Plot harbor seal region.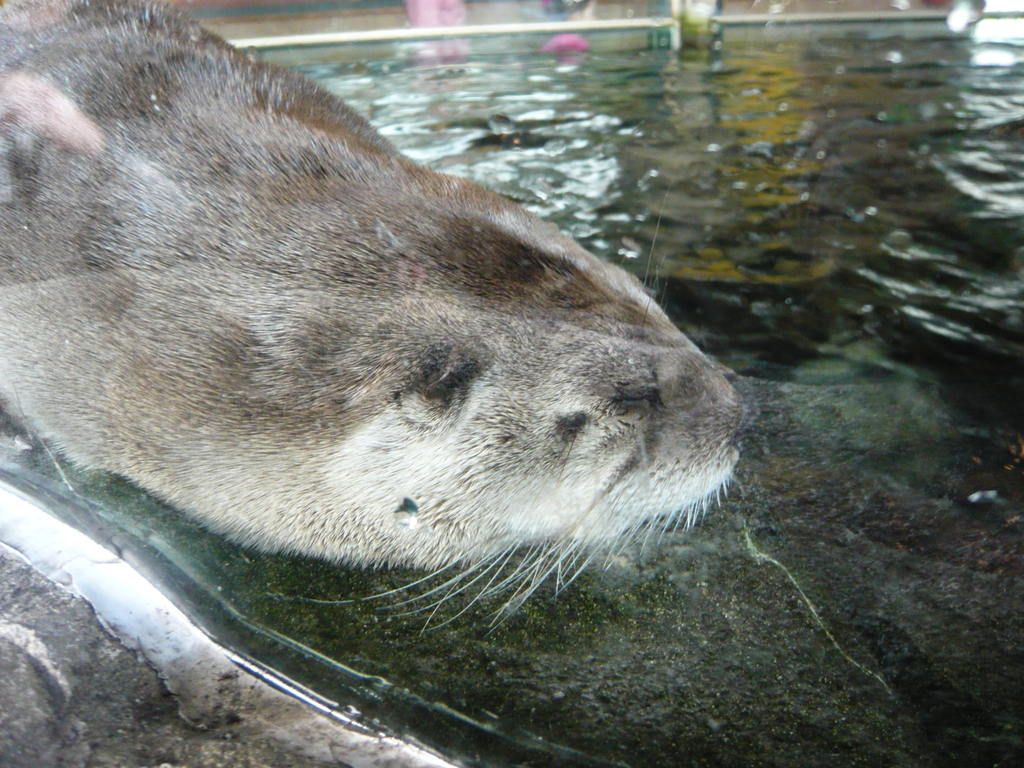
Plotted at [0,0,773,631].
